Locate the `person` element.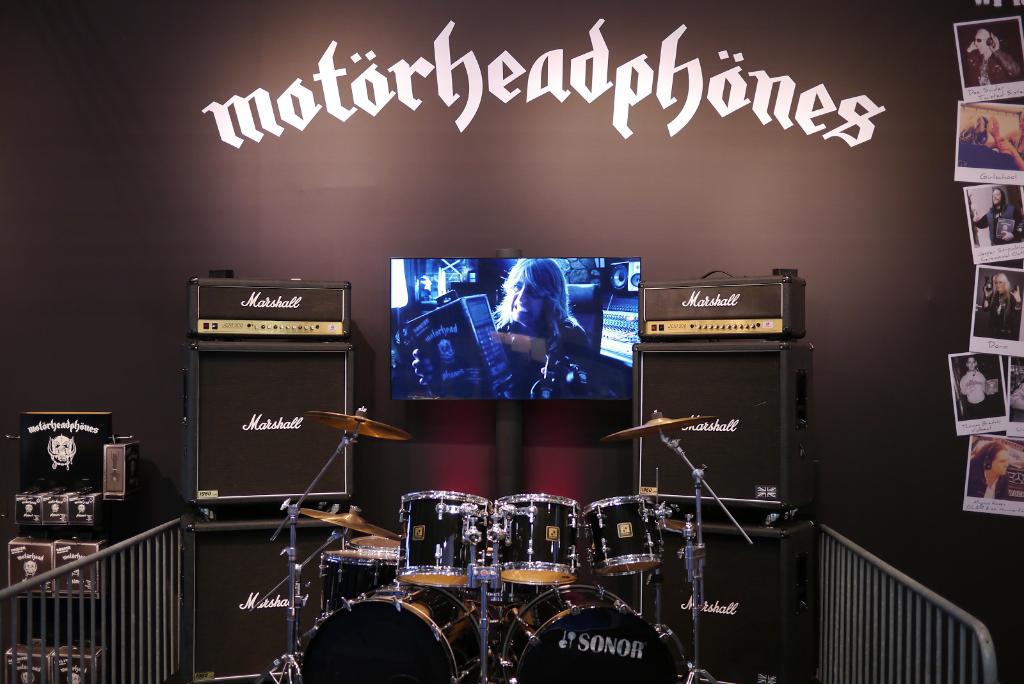
Element bbox: (959, 357, 989, 418).
